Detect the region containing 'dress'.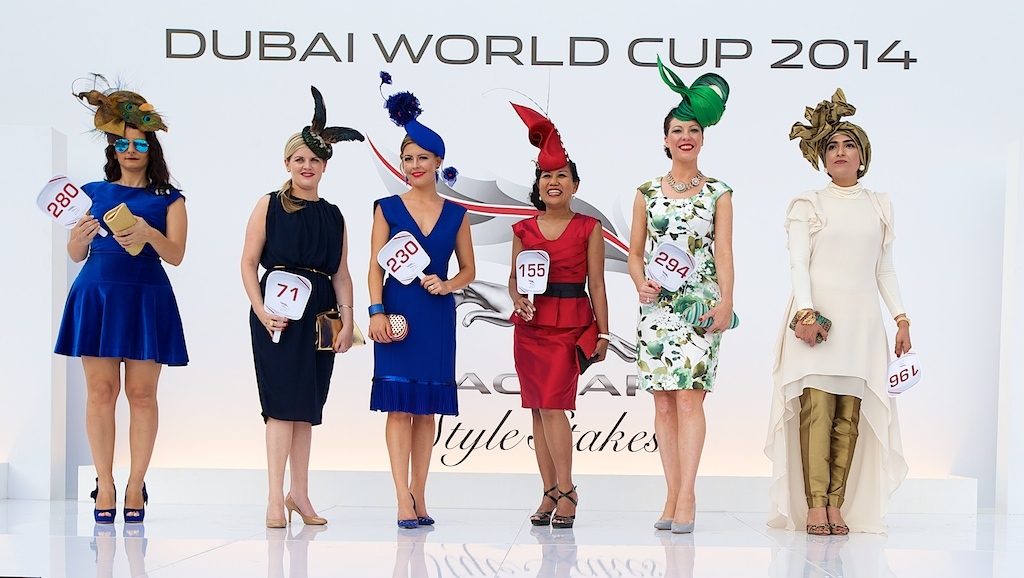
[x1=251, y1=190, x2=345, y2=422].
